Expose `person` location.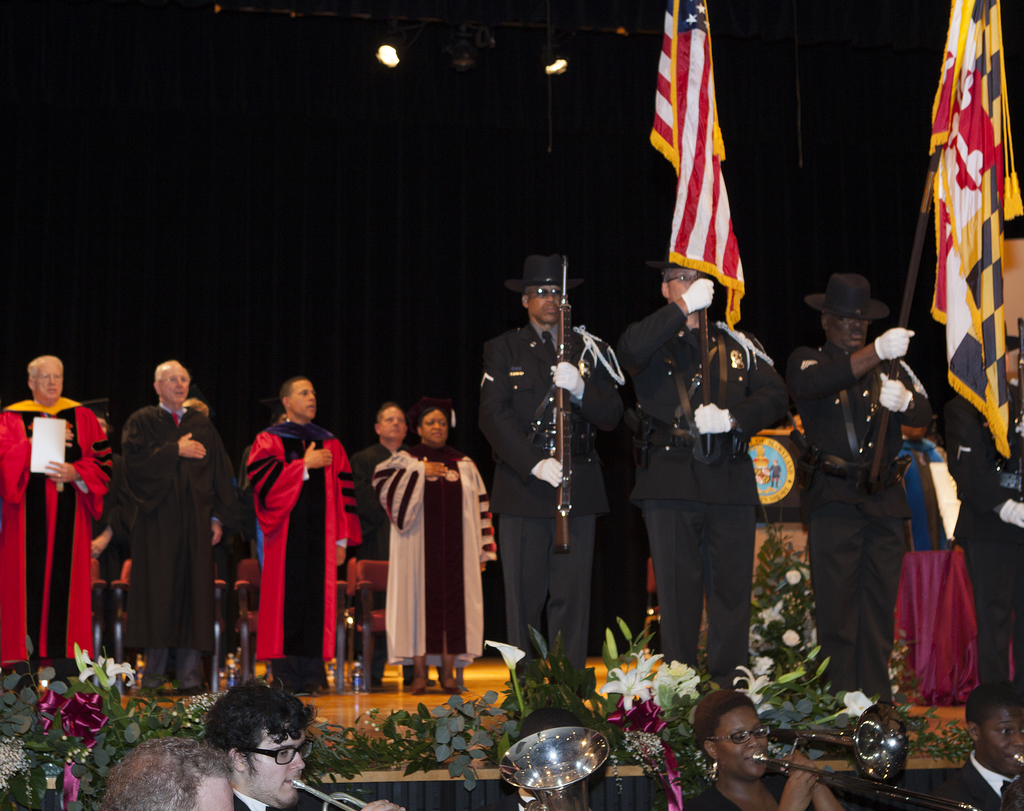
Exposed at 246 375 364 692.
